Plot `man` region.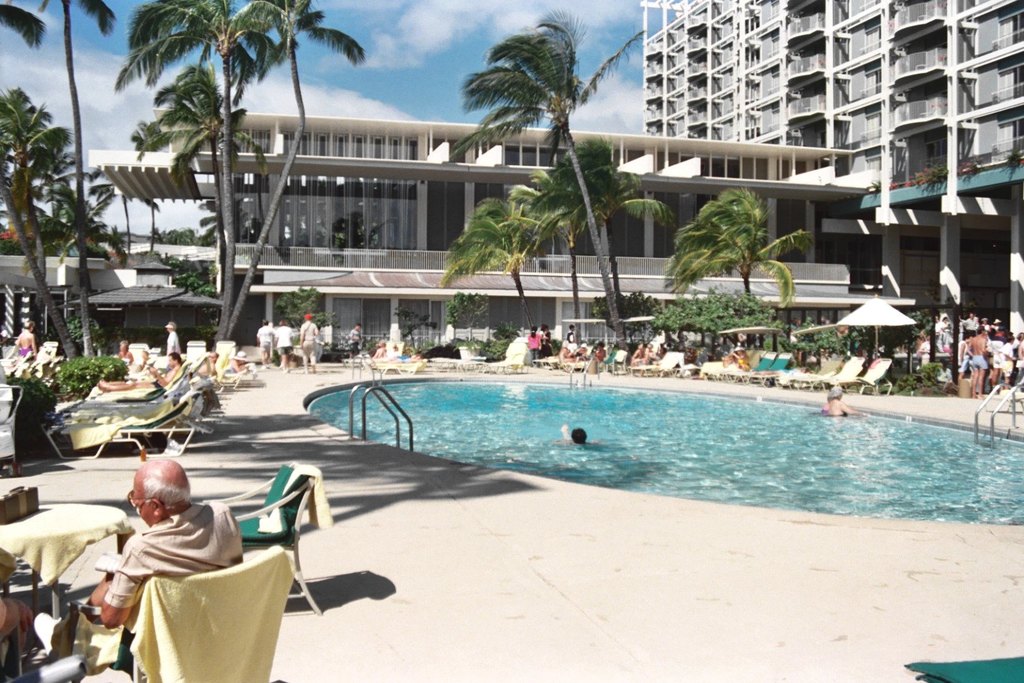
Plotted at crop(679, 332, 717, 379).
